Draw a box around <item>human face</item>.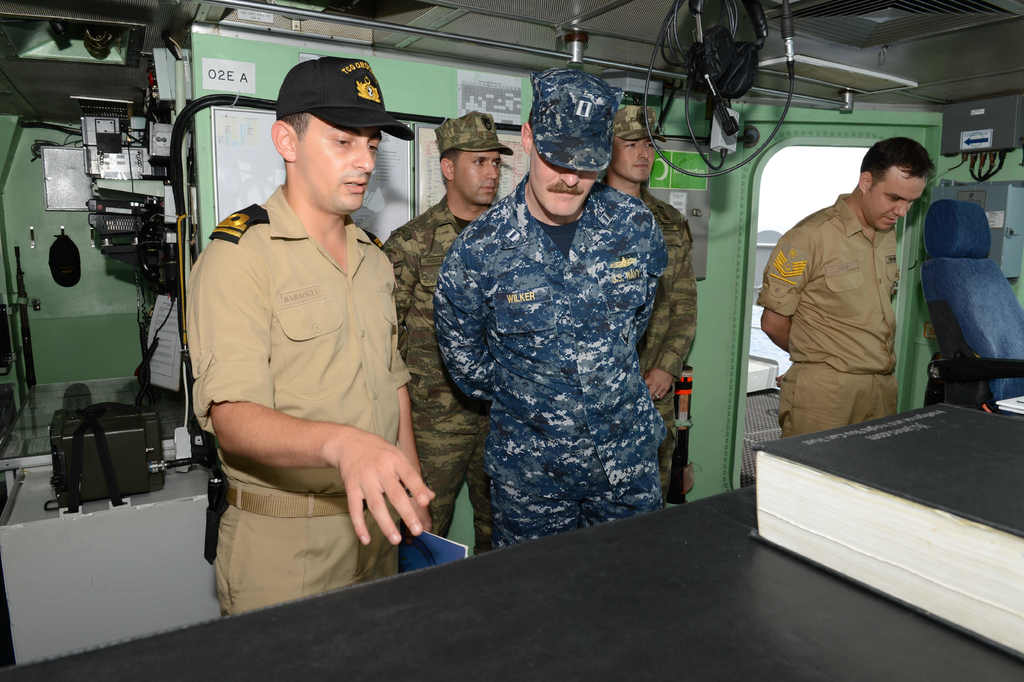
{"left": 454, "top": 151, "right": 501, "bottom": 204}.
